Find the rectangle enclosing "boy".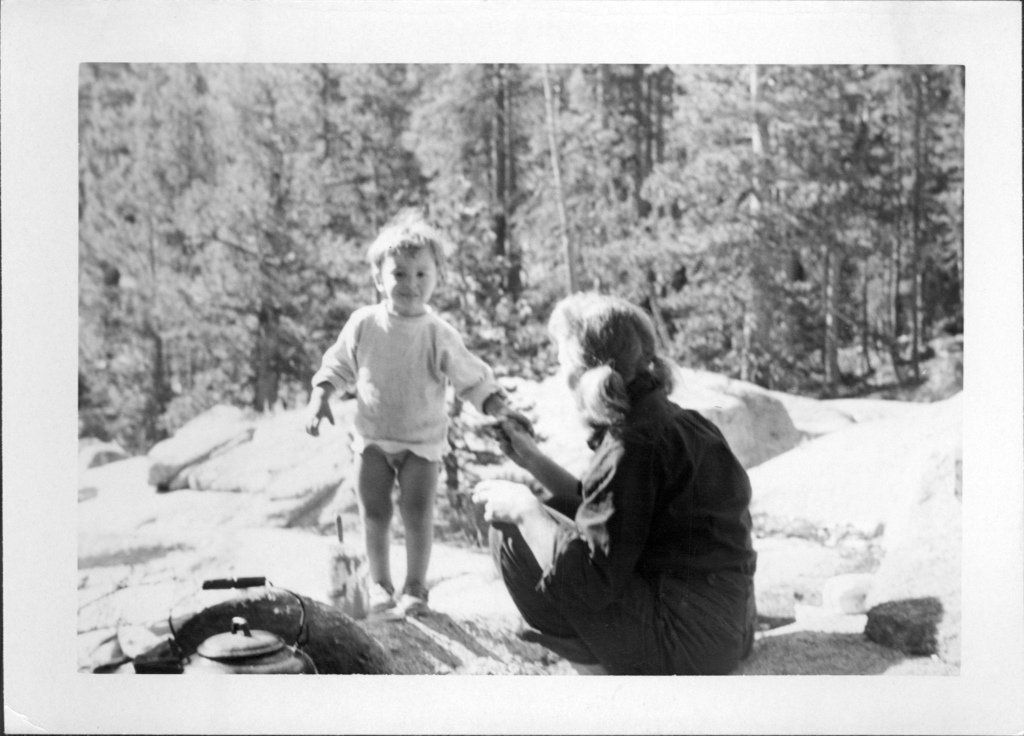
l=285, t=239, r=506, b=629.
